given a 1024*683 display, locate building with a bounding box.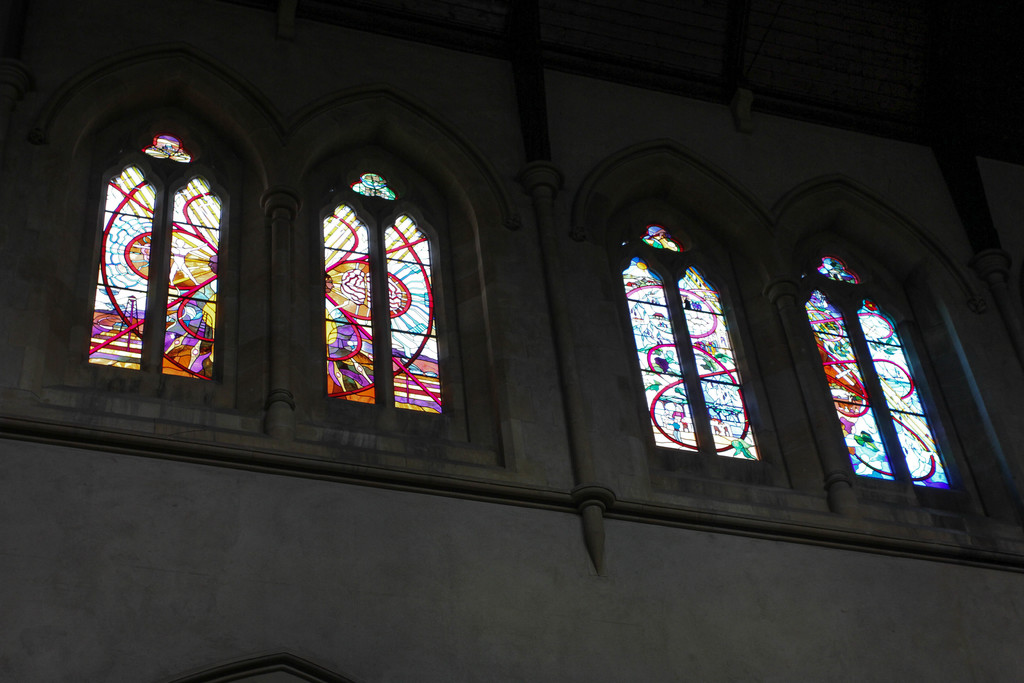
Located: [0,0,1021,679].
